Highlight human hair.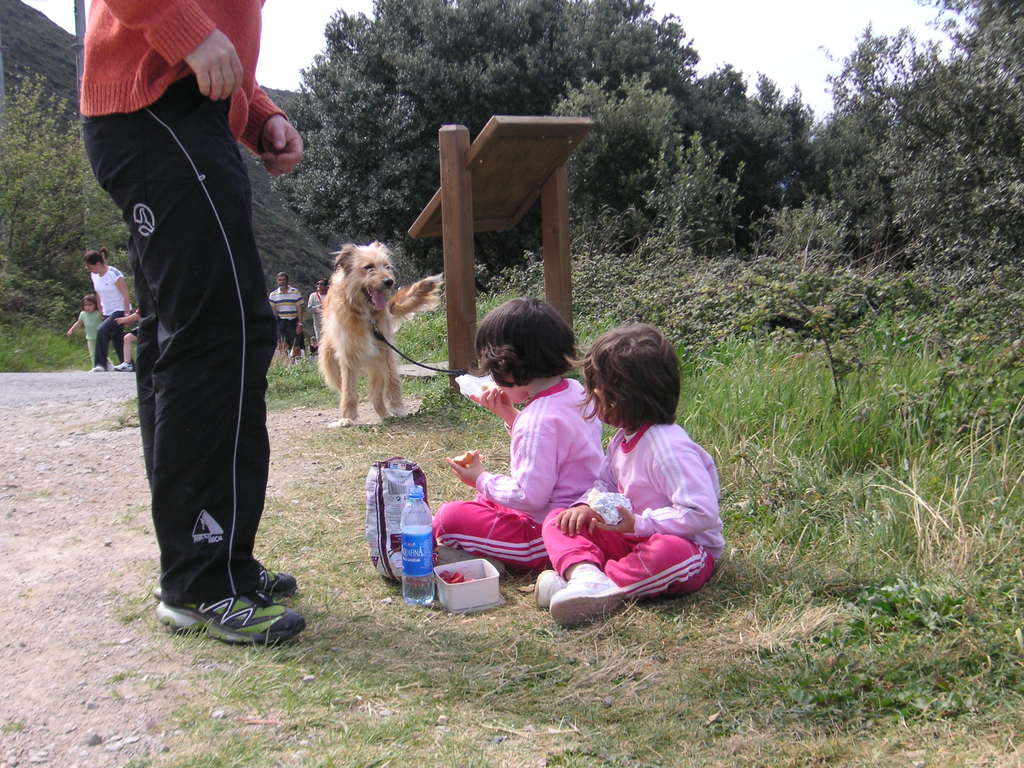
Highlighted region: <bbox>582, 312, 675, 444</bbox>.
